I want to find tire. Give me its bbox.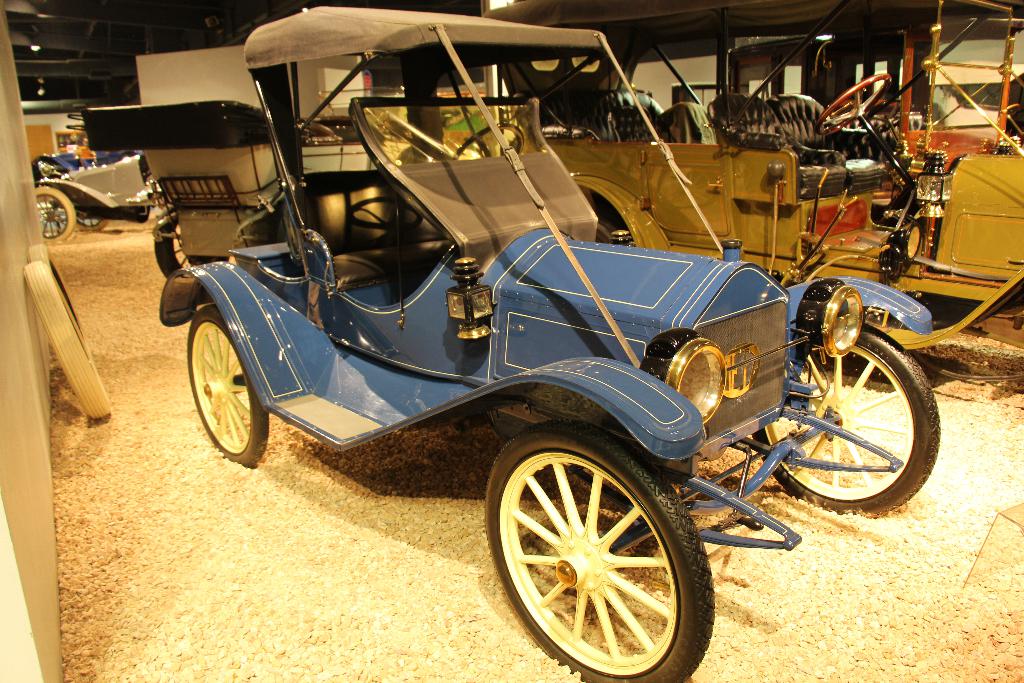
region(584, 210, 628, 247).
